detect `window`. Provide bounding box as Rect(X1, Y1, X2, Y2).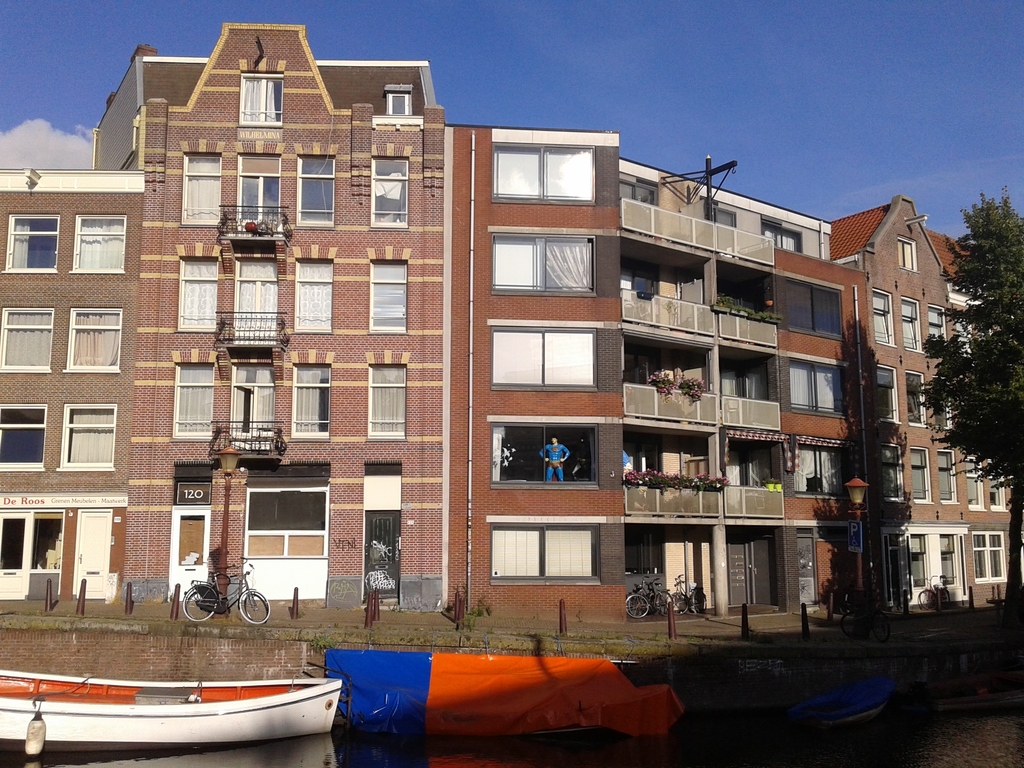
Rect(386, 92, 412, 118).
